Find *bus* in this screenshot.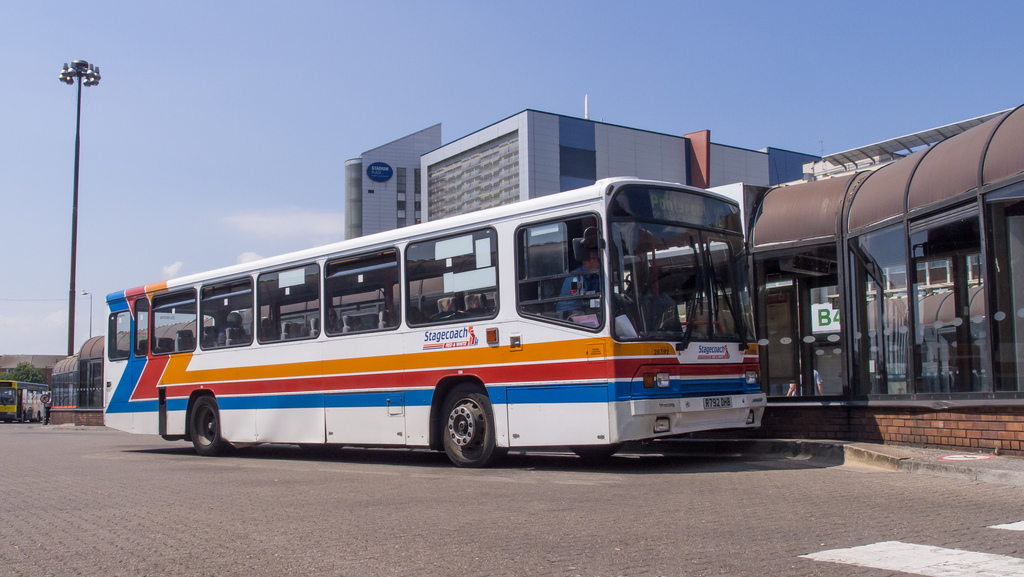
The bounding box for *bus* is (0,377,54,425).
